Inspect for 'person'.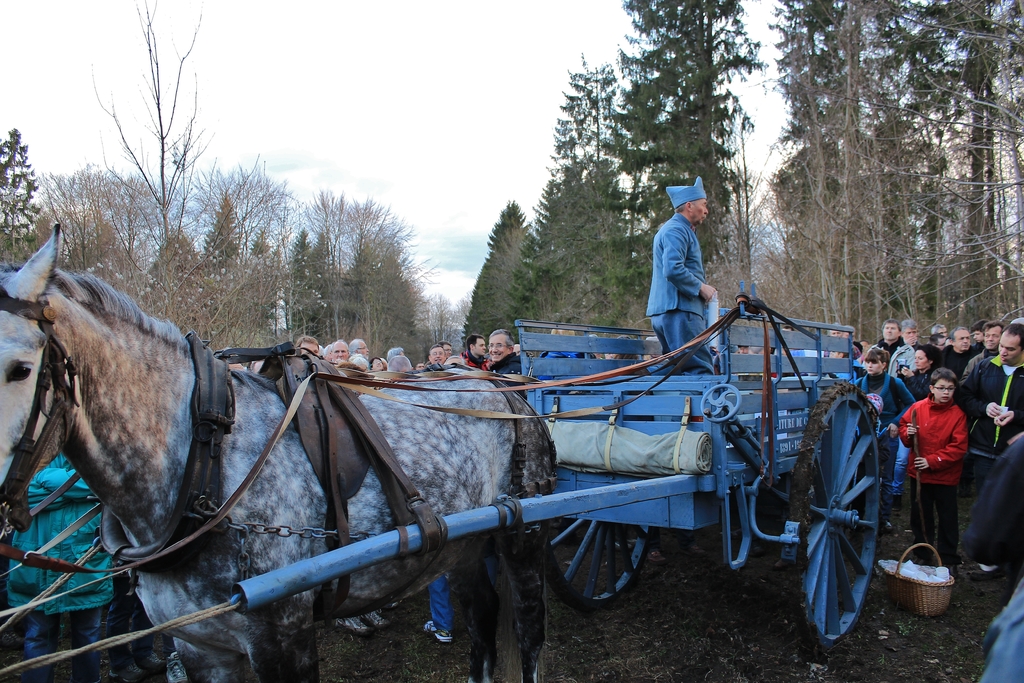
Inspection: rect(890, 366, 968, 584).
